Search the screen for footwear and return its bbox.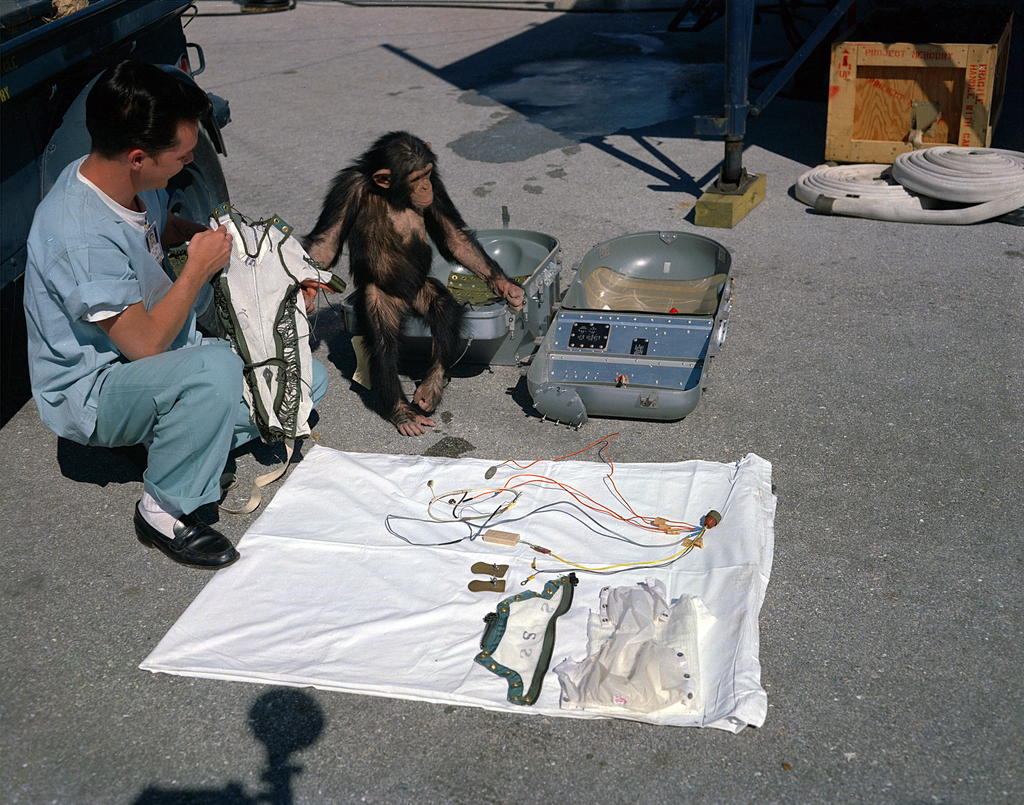
Found: region(140, 503, 242, 563).
